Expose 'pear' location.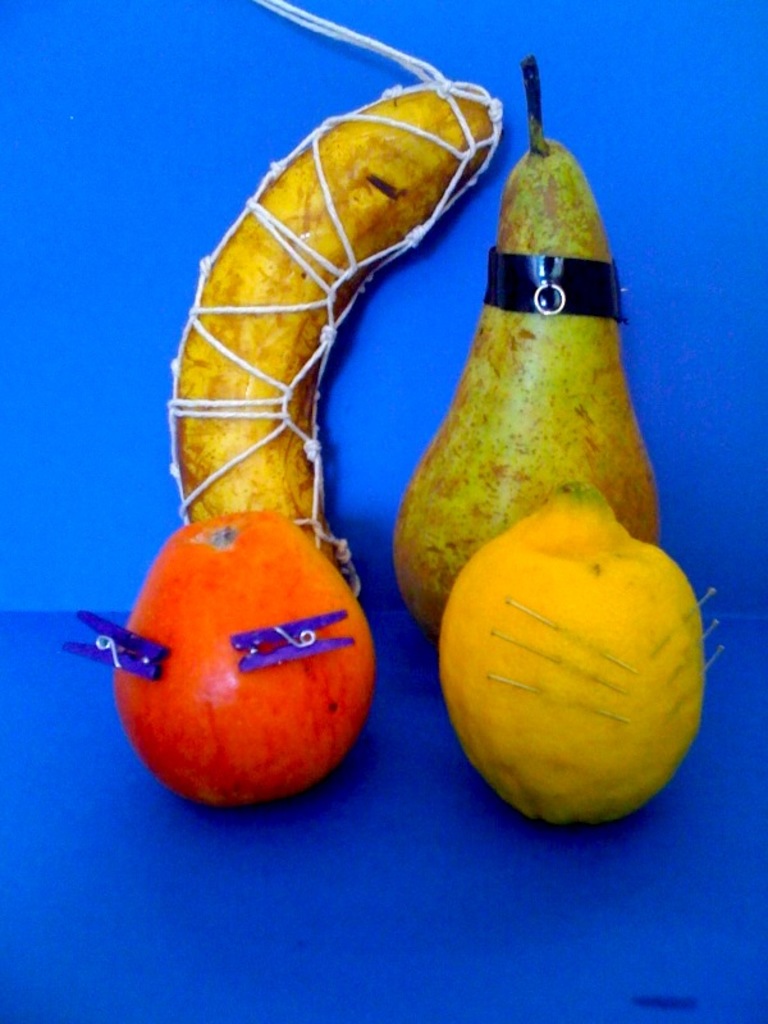
Exposed at region(396, 136, 660, 645).
